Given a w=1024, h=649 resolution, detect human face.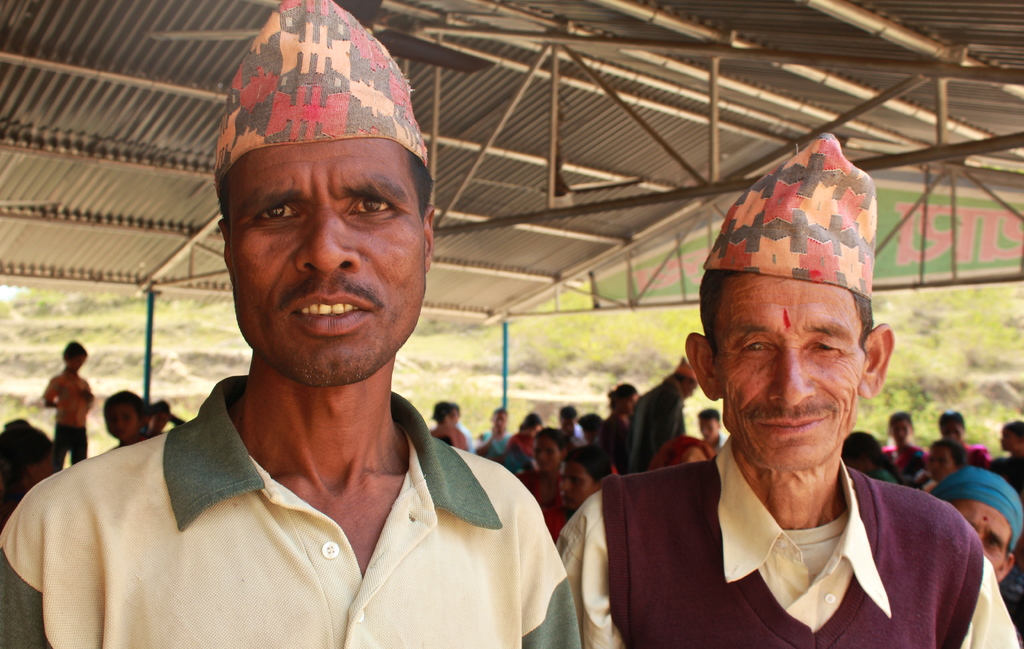
941 423 960 440.
